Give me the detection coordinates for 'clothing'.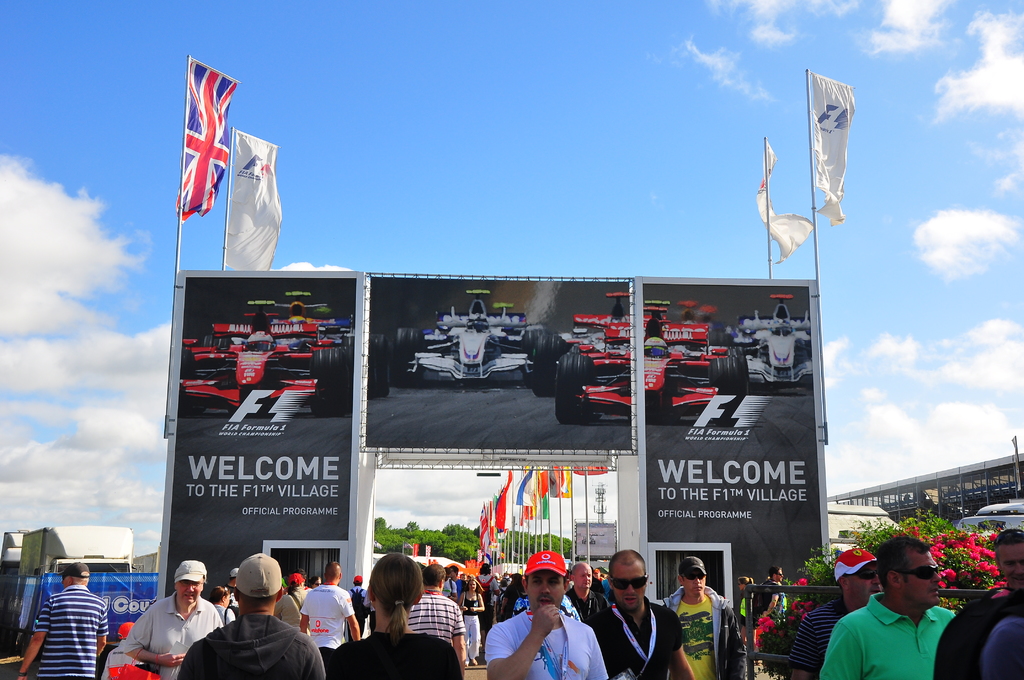
crop(125, 594, 222, 679).
